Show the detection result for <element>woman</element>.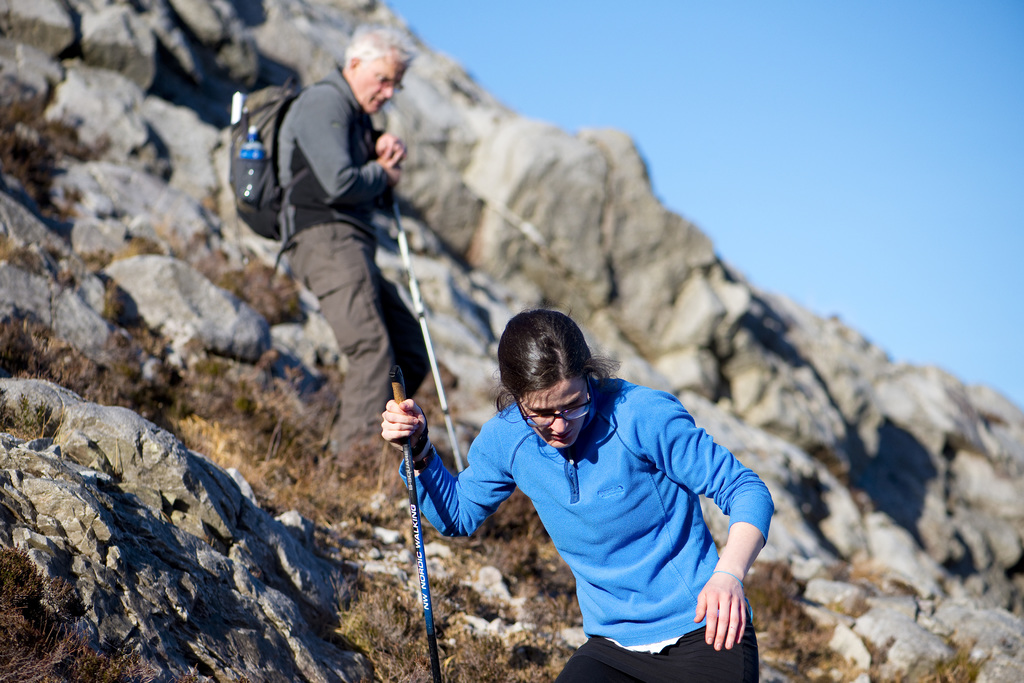
333:264:801:673.
